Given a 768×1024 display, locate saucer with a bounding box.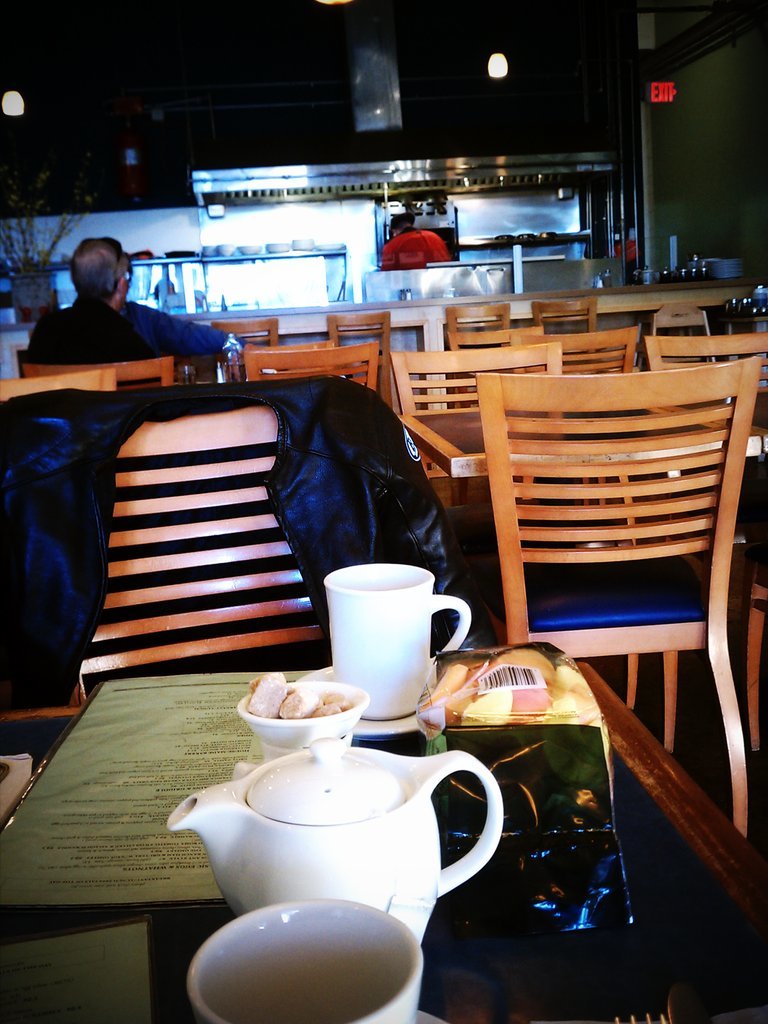
Located: bbox=(415, 1012, 445, 1023).
